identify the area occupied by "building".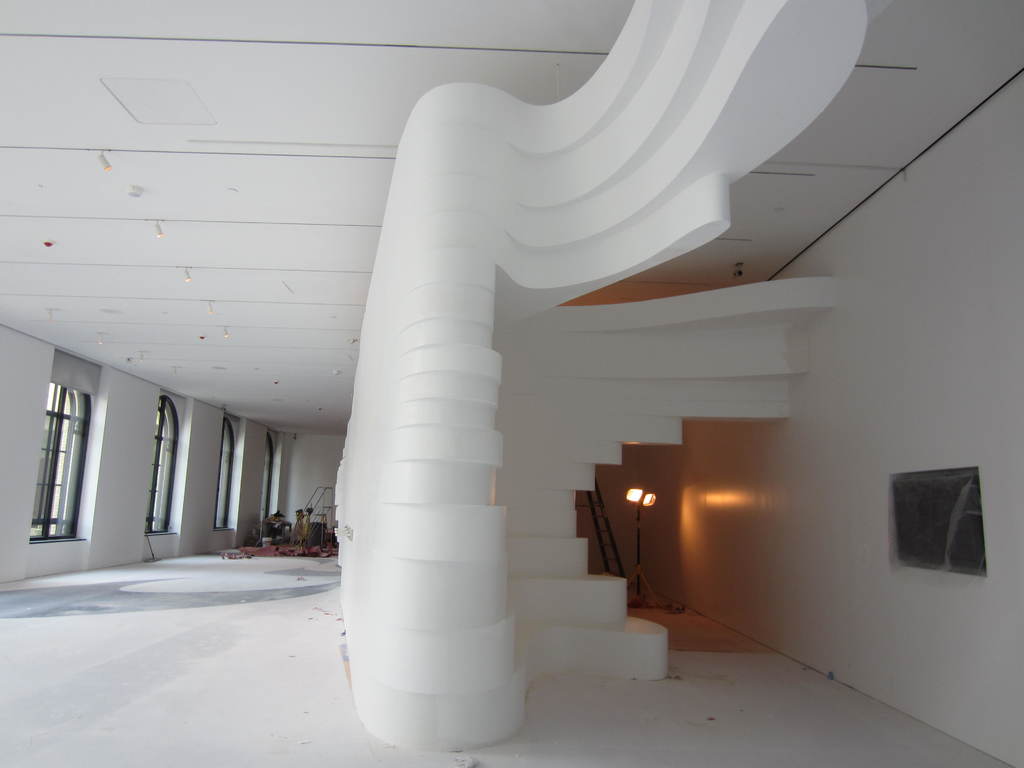
Area: box=[0, 0, 1023, 767].
